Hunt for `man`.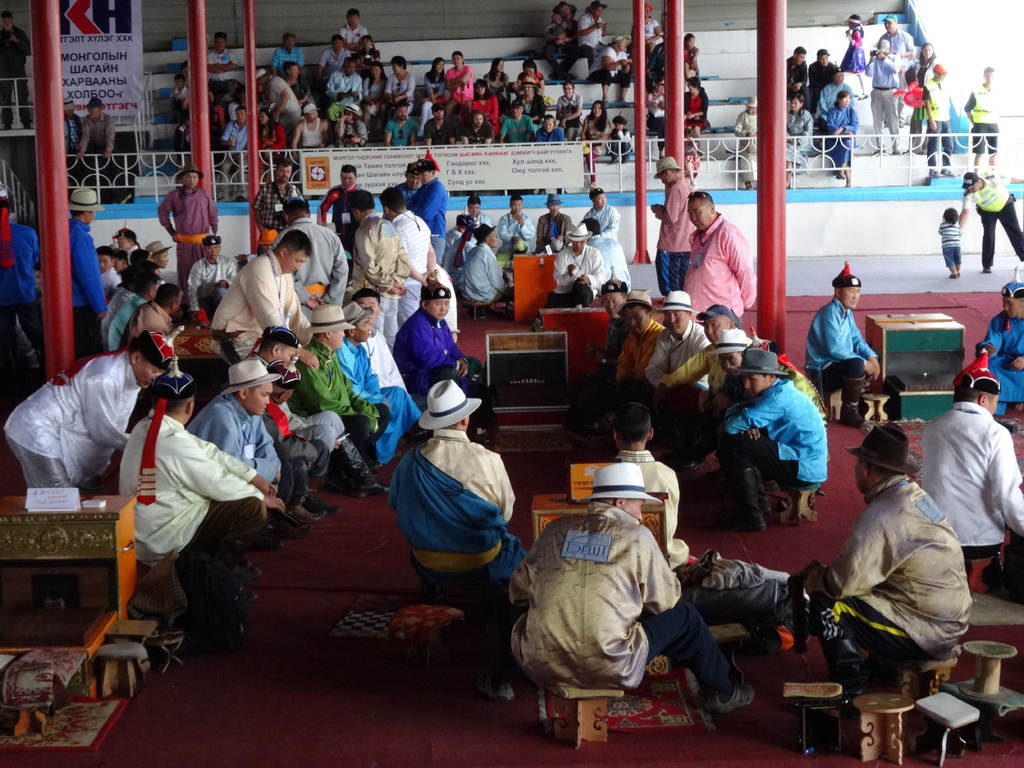
Hunted down at 316, 158, 361, 259.
